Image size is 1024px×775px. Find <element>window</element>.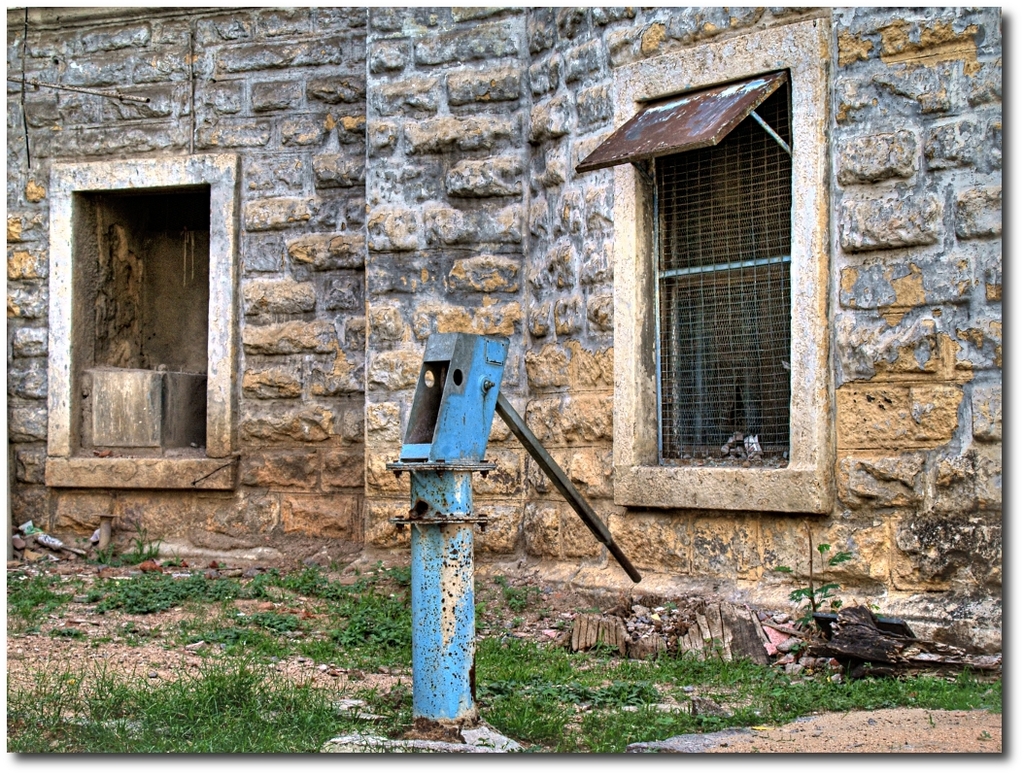
box=[631, 67, 789, 466].
